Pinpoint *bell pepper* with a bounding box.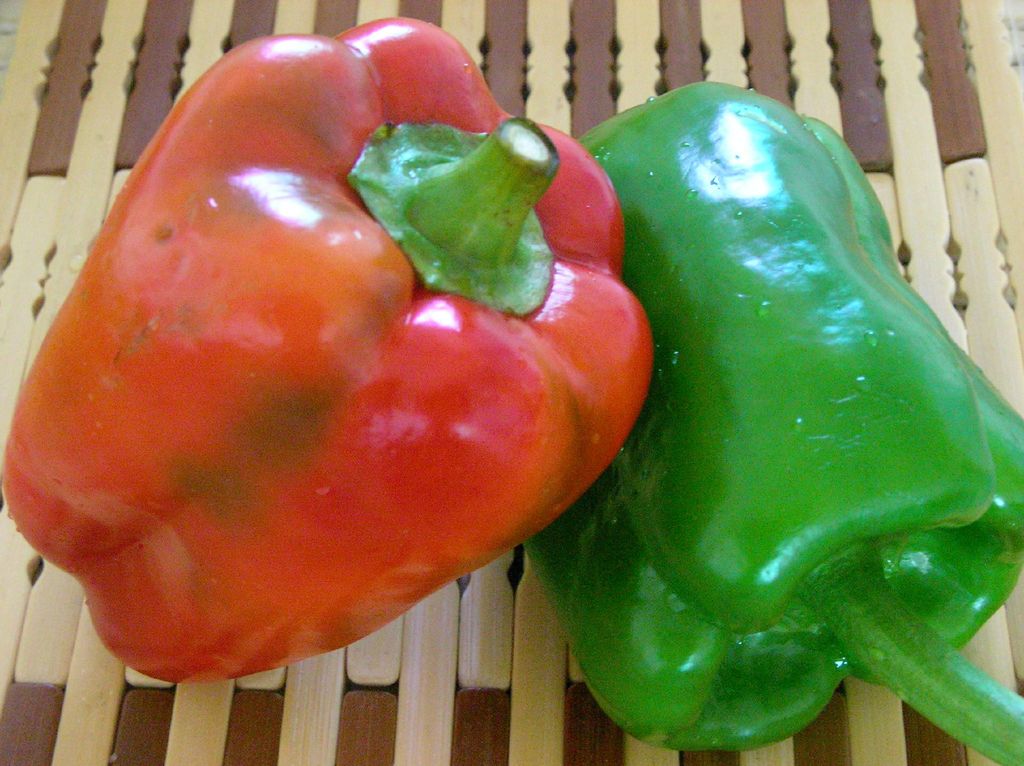
523 78 1023 765.
